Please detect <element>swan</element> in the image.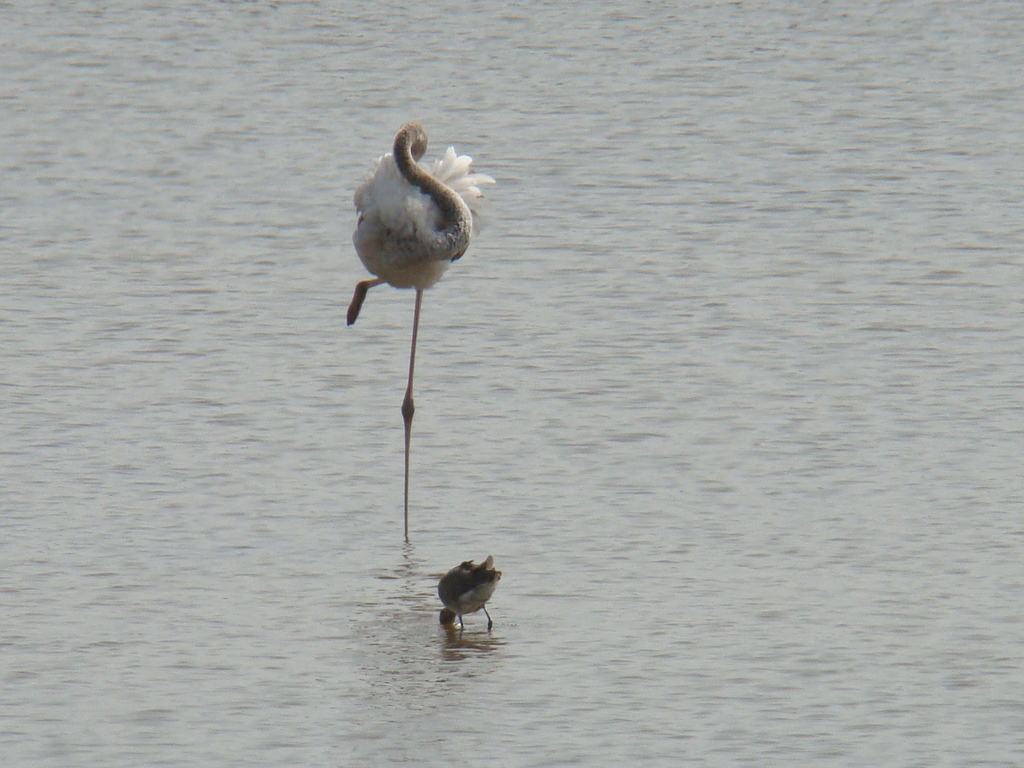
pyautogui.locateOnScreen(421, 554, 510, 629).
